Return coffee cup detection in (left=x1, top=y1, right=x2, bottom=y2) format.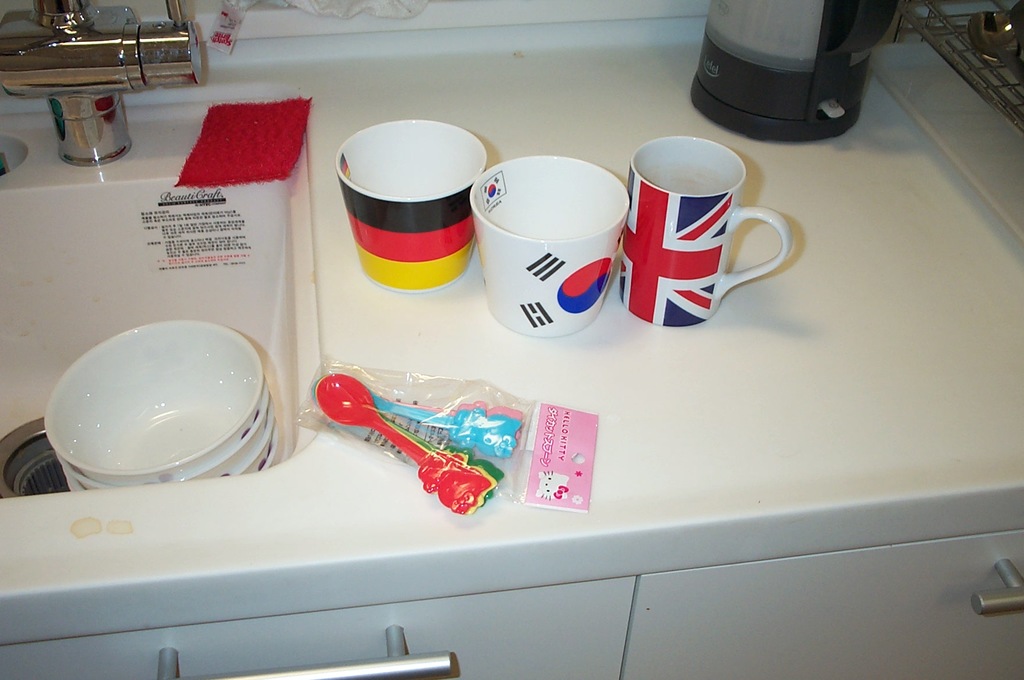
(left=474, top=158, right=640, bottom=339).
